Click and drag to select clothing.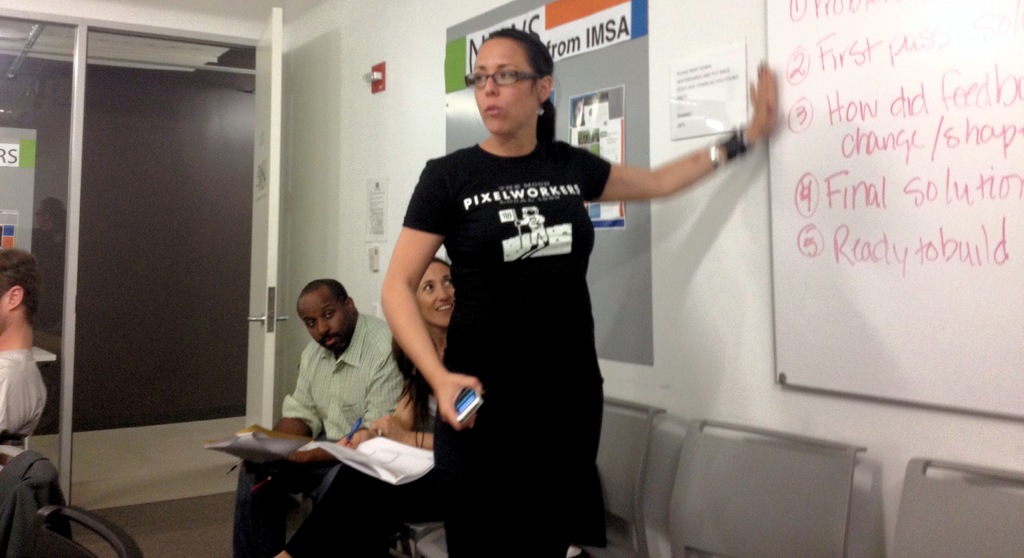
Selection: x1=336, y1=82, x2=684, y2=535.
